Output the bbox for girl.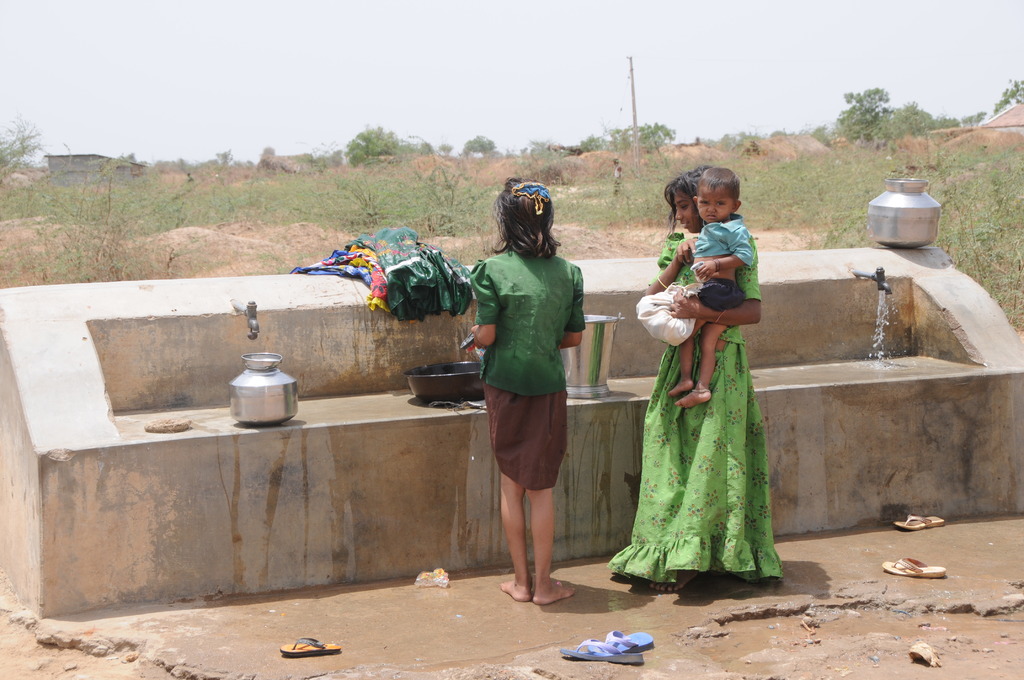
470 177 586 601.
